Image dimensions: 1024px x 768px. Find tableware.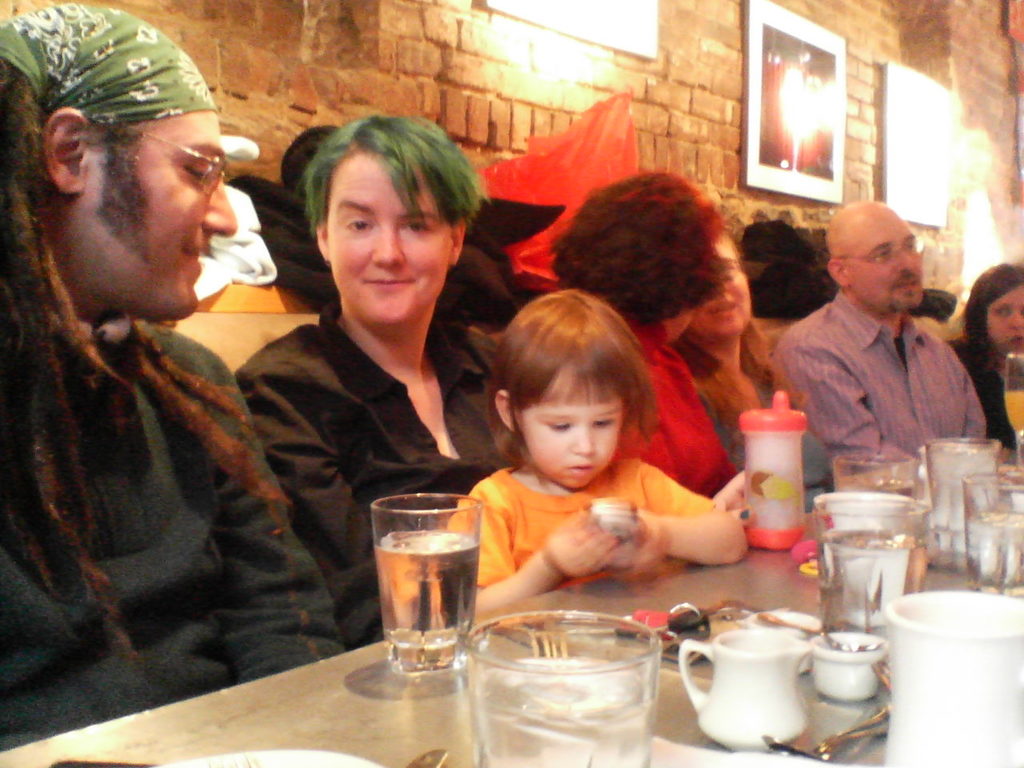
x1=919, y1=434, x2=1005, y2=574.
